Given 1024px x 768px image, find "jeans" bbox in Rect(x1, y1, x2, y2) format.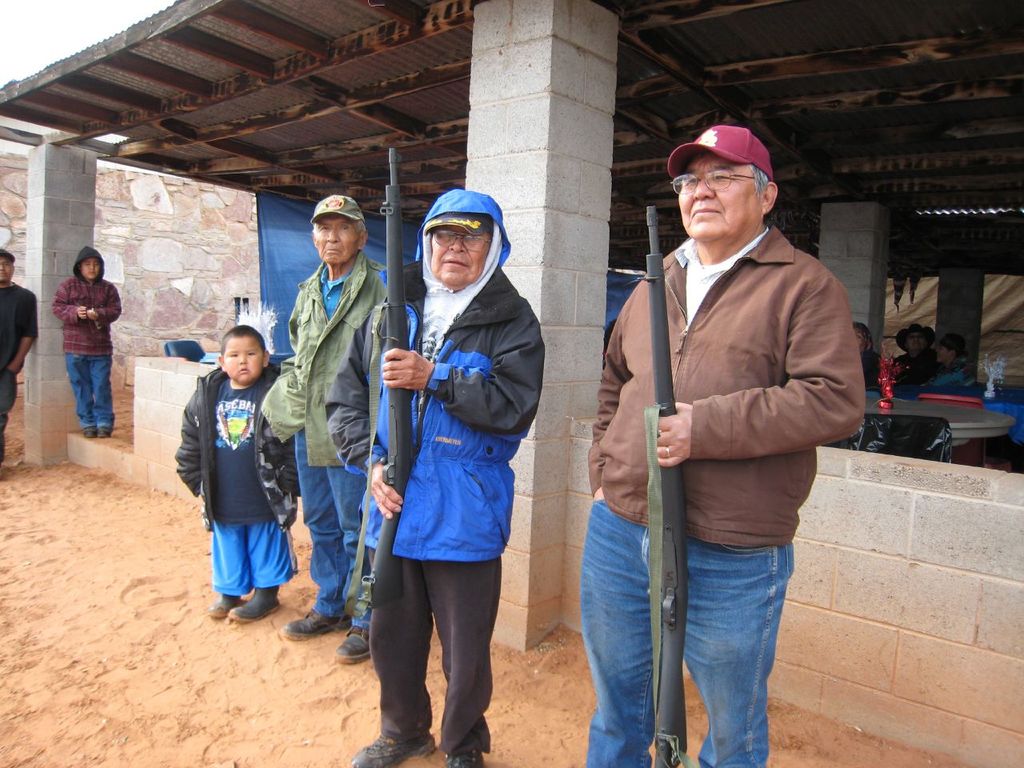
Rect(284, 432, 367, 630).
